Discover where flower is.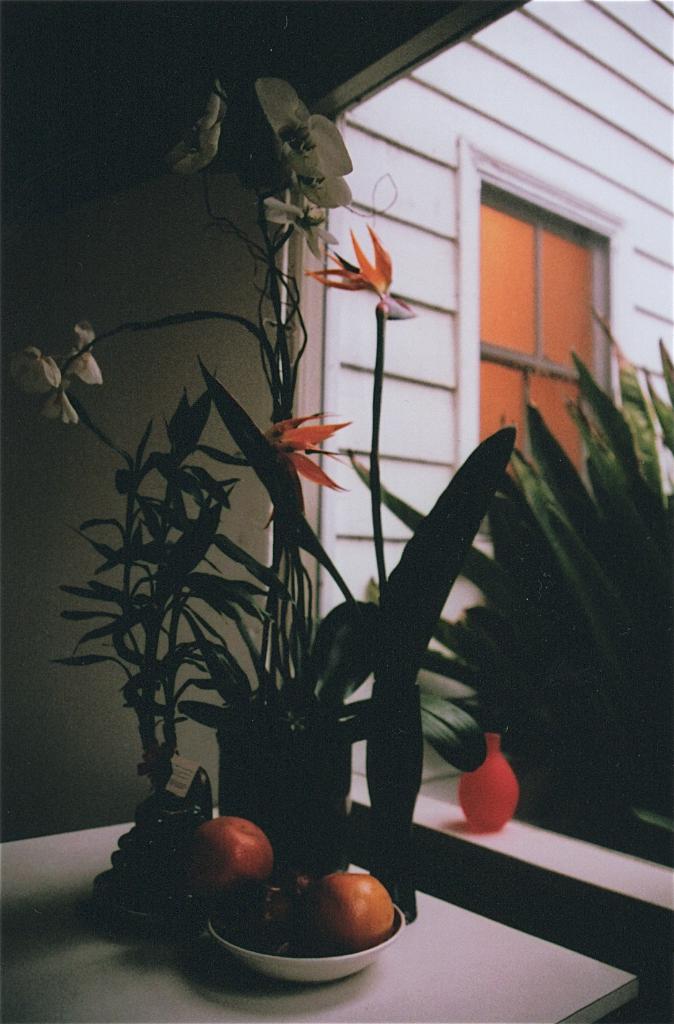
Discovered at box(8, 321, 106, 427).
